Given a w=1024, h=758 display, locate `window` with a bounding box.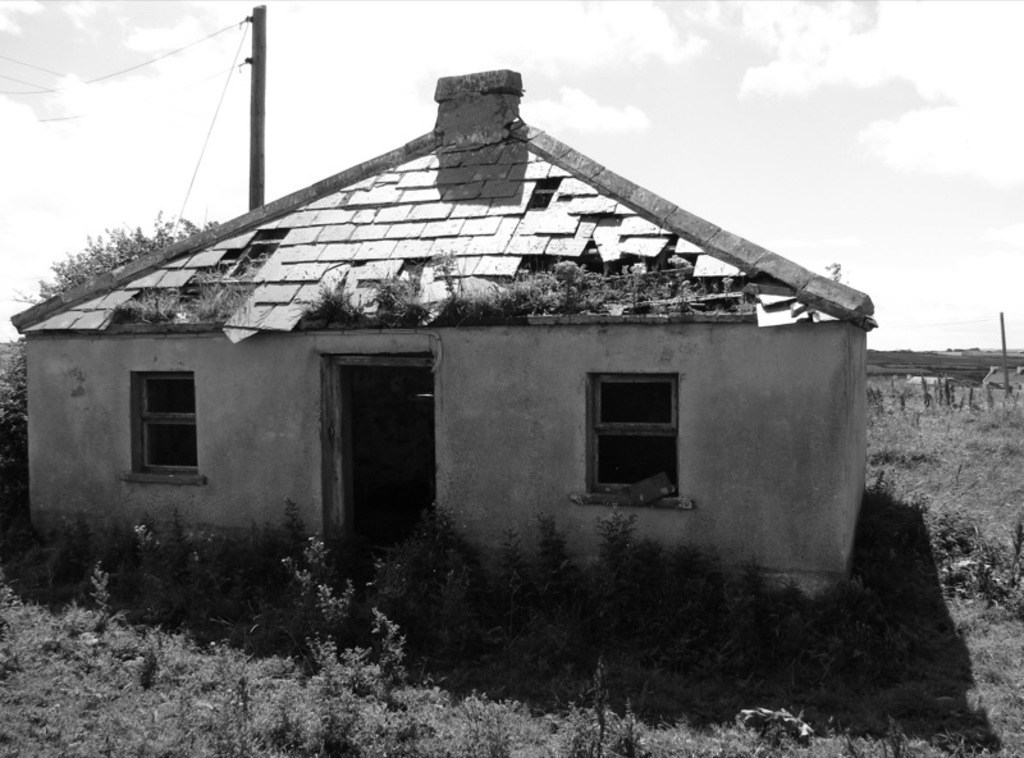
Located: region(582, 365, 673, 502).
